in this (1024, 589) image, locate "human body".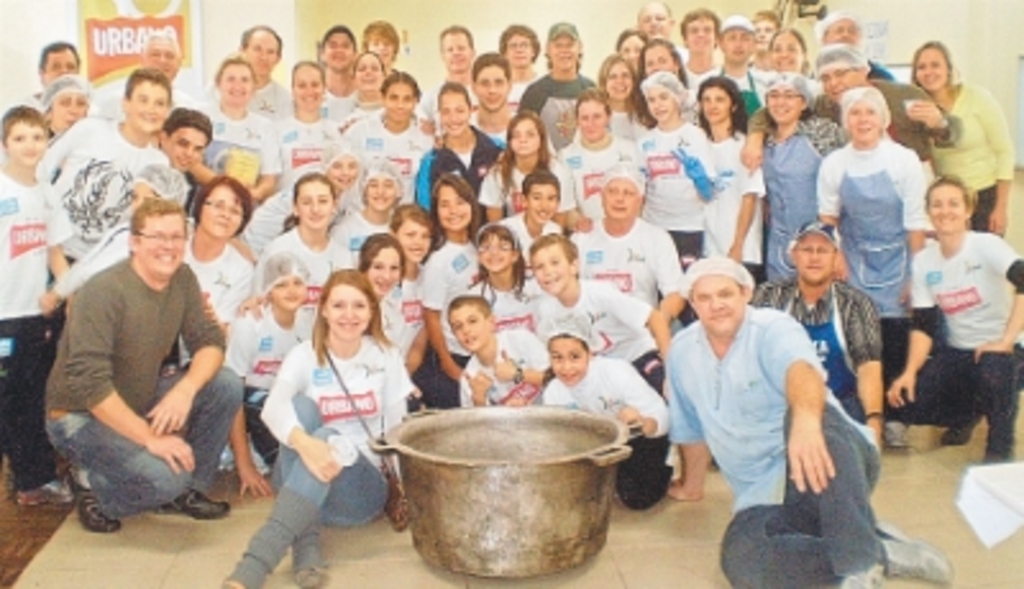
Bounding box: region(46, 184, 241, 535).
